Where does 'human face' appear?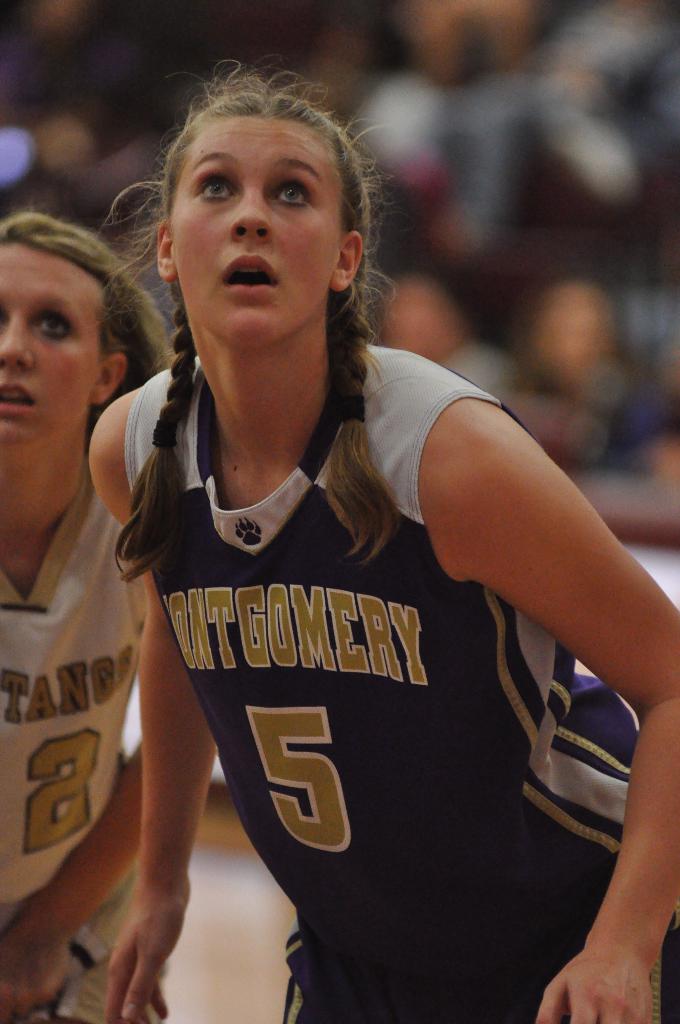
Appears at bbox=[177, 118, 337, 349].
